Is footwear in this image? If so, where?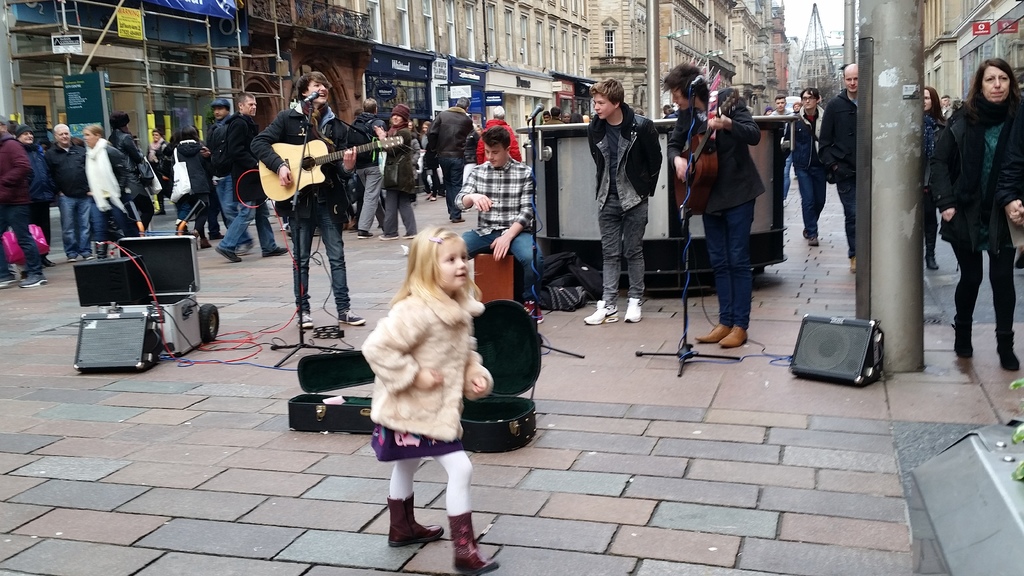
Yes, at 215, 245, 243, 261.
